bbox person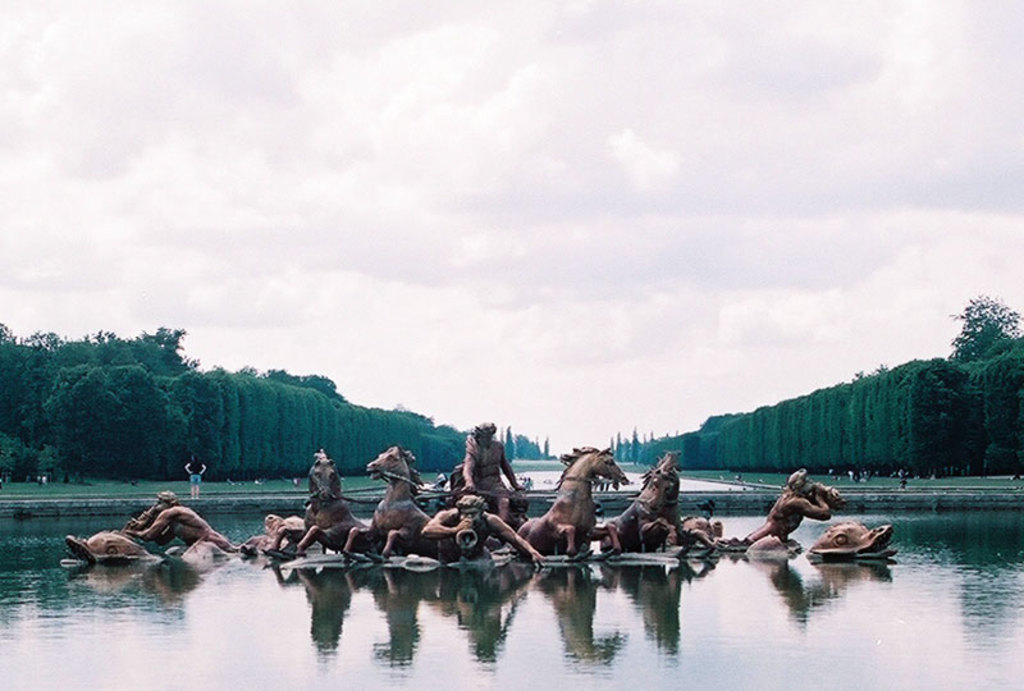
bbox=[421, 489, 547, 558]
